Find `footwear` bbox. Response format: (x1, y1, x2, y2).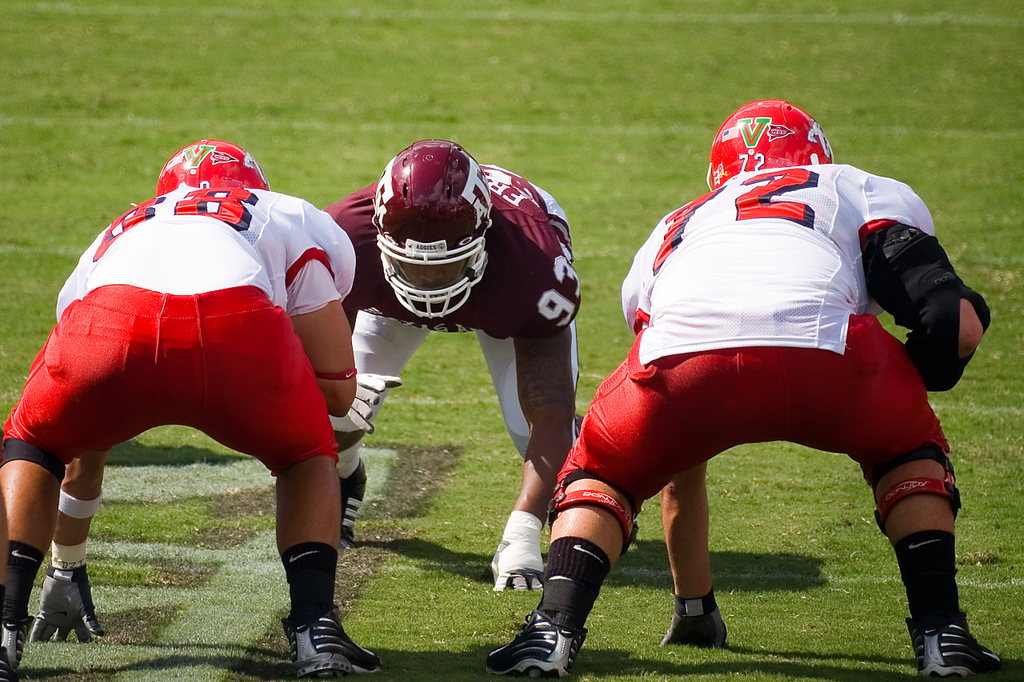
(0, 611, 42, 681).
